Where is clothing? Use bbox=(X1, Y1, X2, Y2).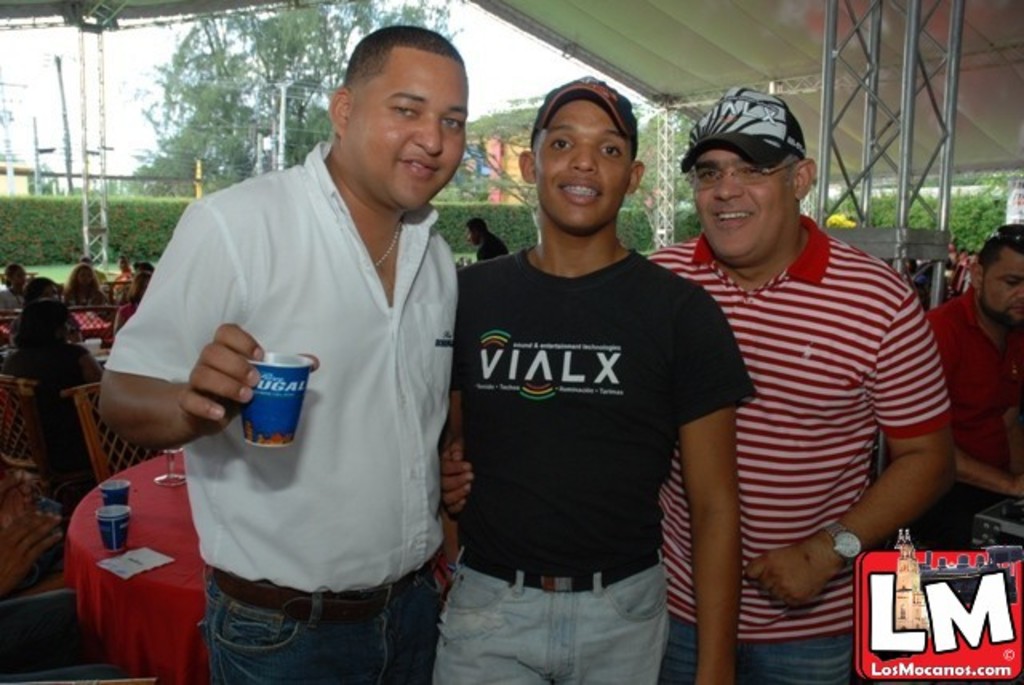
bbox=(918, 293, 1022, 546).
